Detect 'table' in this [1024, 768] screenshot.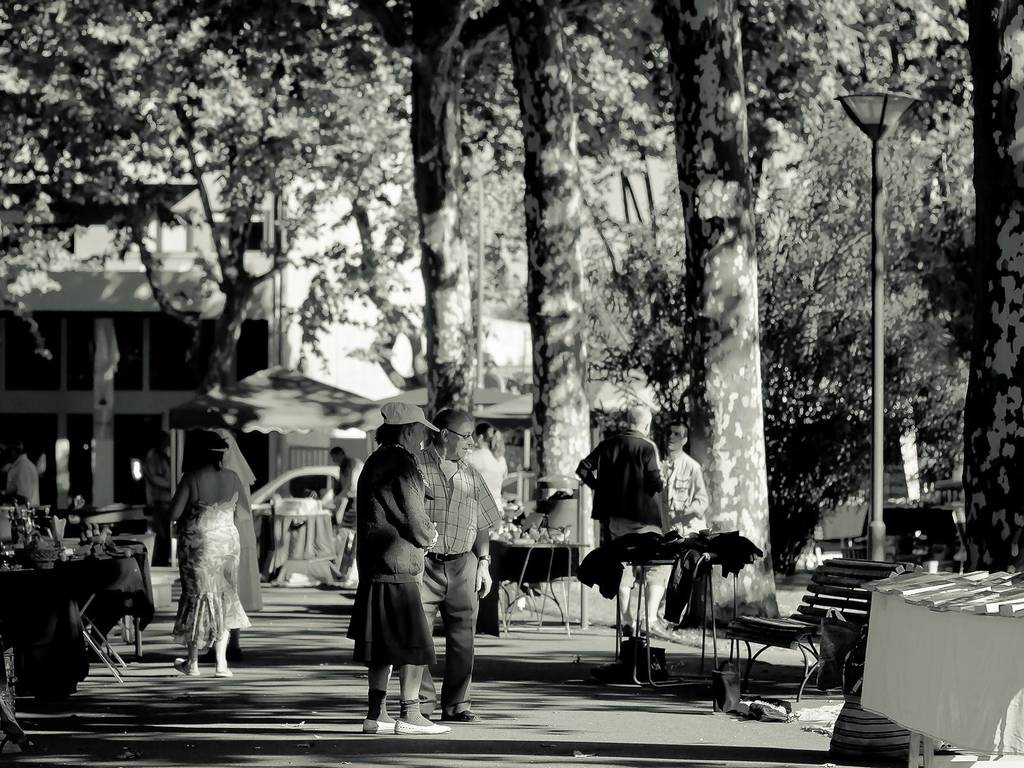
Detection: <box>255,512,344,586</box>.
